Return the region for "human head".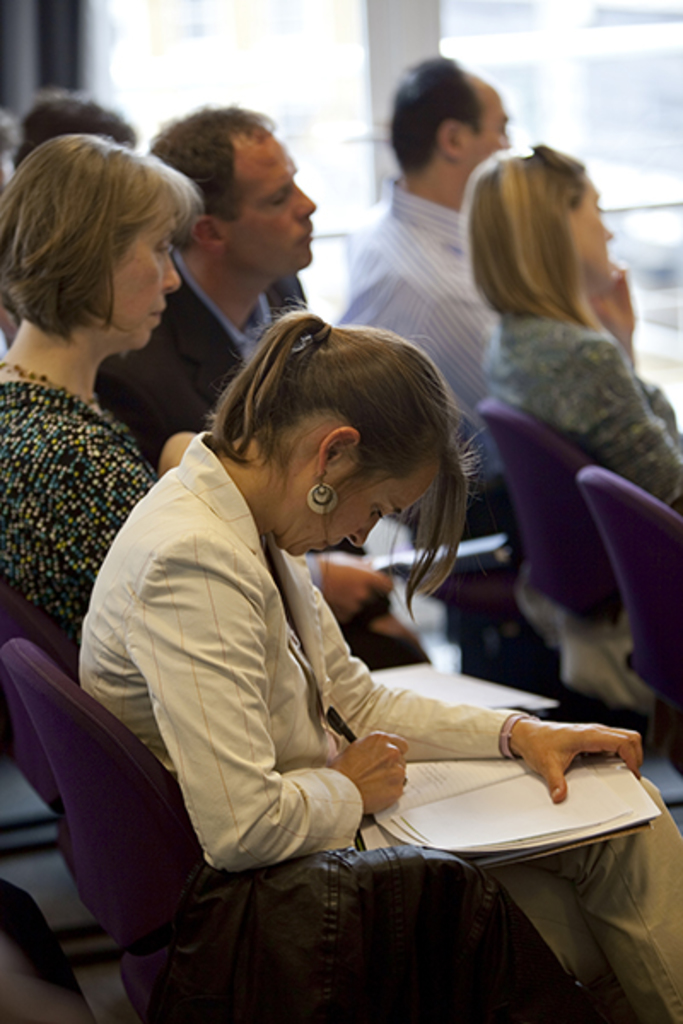
<bbox>458, 142, 615, 300</bbox>.
